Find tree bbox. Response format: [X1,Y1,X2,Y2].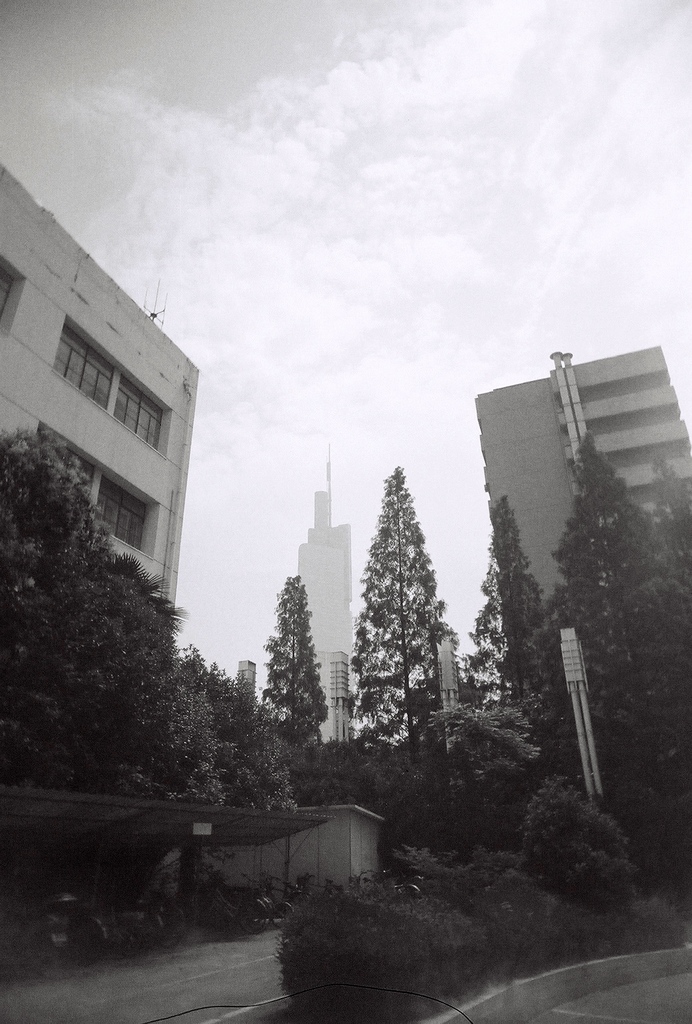
[205,668,299,811].
